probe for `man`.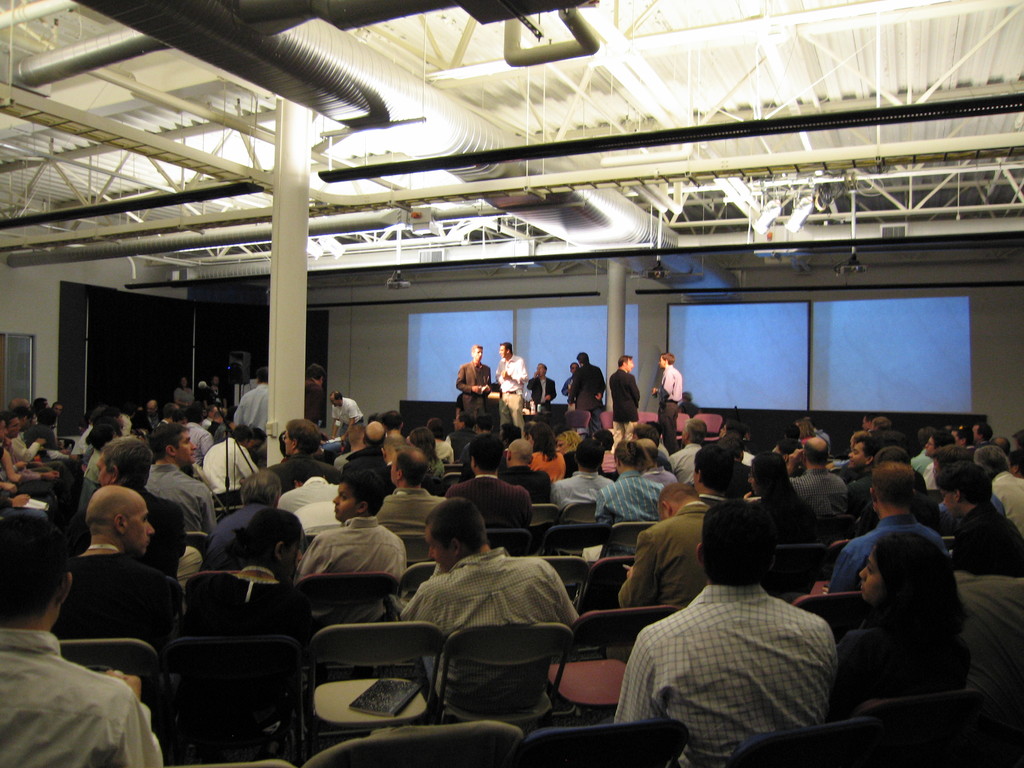
Probe result: (570,347,607,440).
